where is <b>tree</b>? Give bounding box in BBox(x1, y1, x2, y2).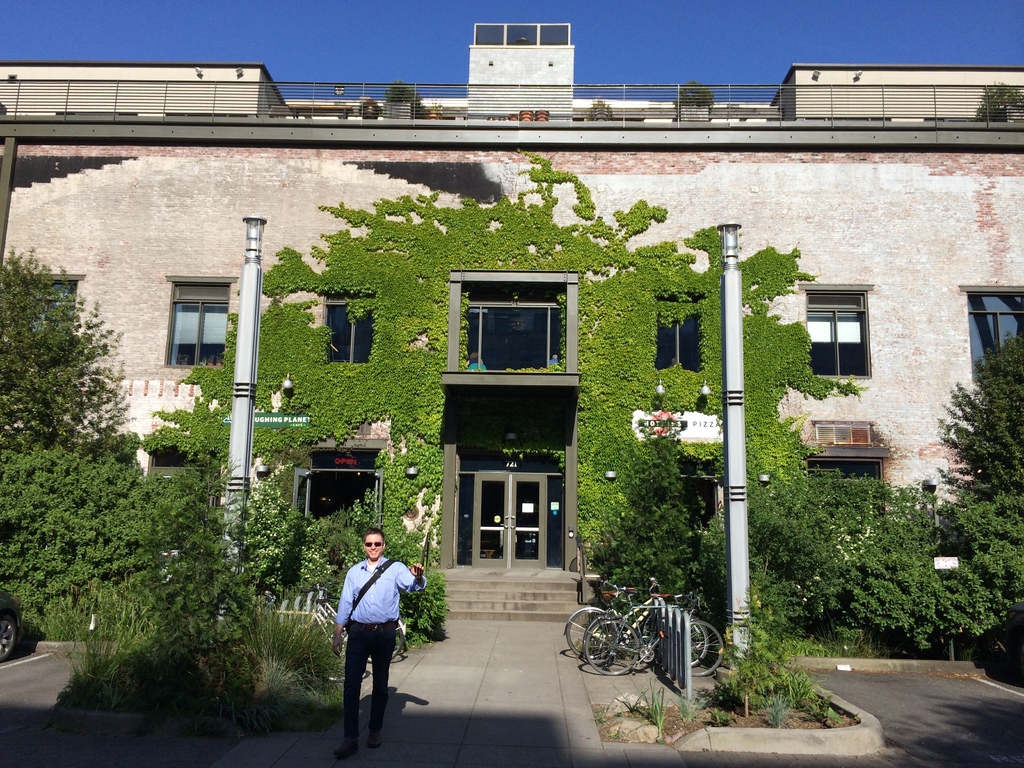
BBox(267, 503, 449, 660).
